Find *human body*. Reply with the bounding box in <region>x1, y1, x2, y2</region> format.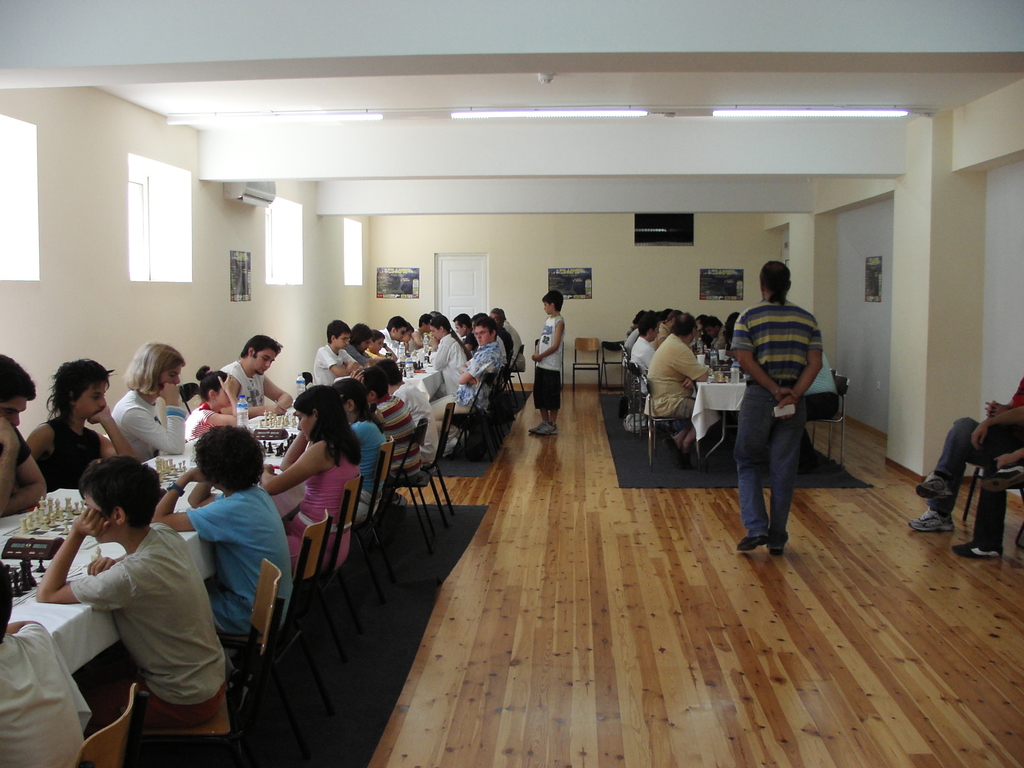
<region>20, 356, 136, 491</region>.
